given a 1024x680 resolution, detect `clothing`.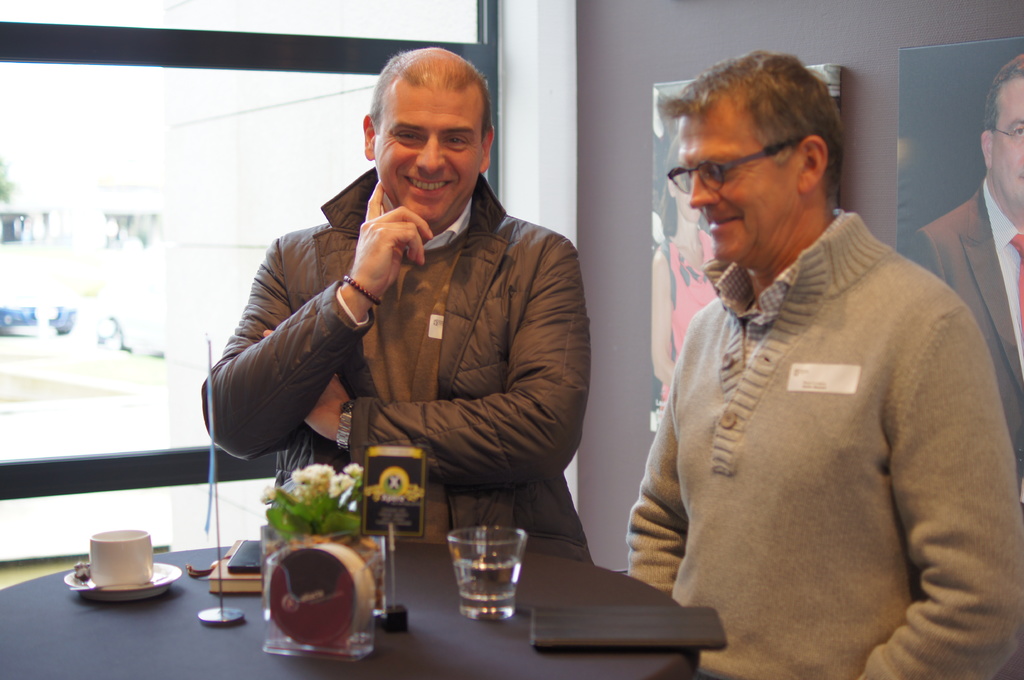
region(991, 84, 1023, 218).
